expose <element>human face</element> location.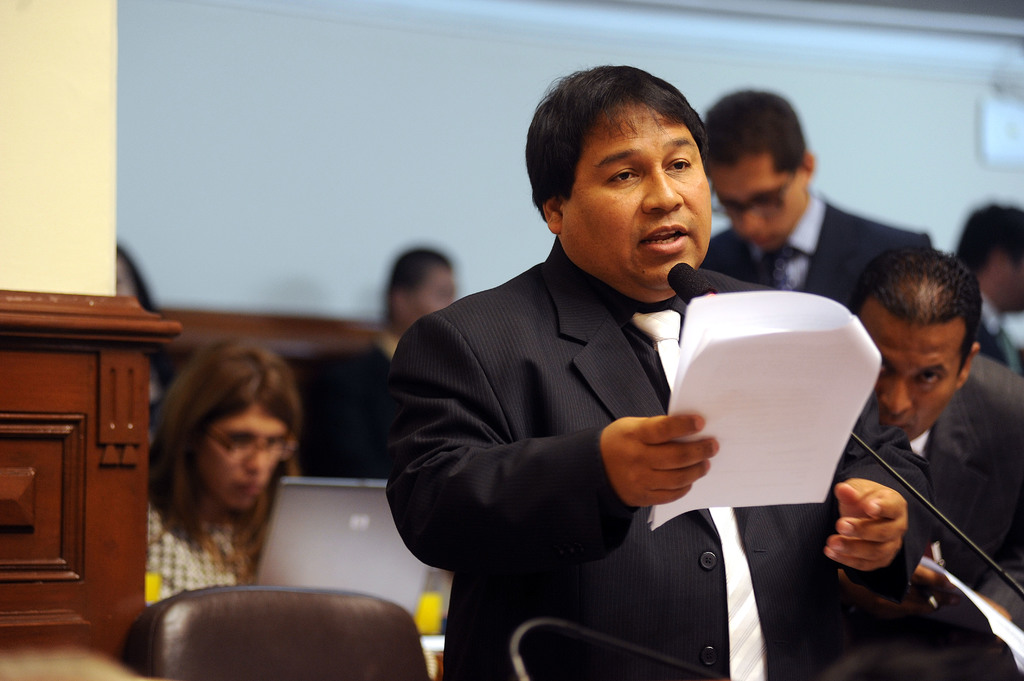
Exposed at {"x1": 563, "y1": 106, "x2": 712, "y2": 293}.
